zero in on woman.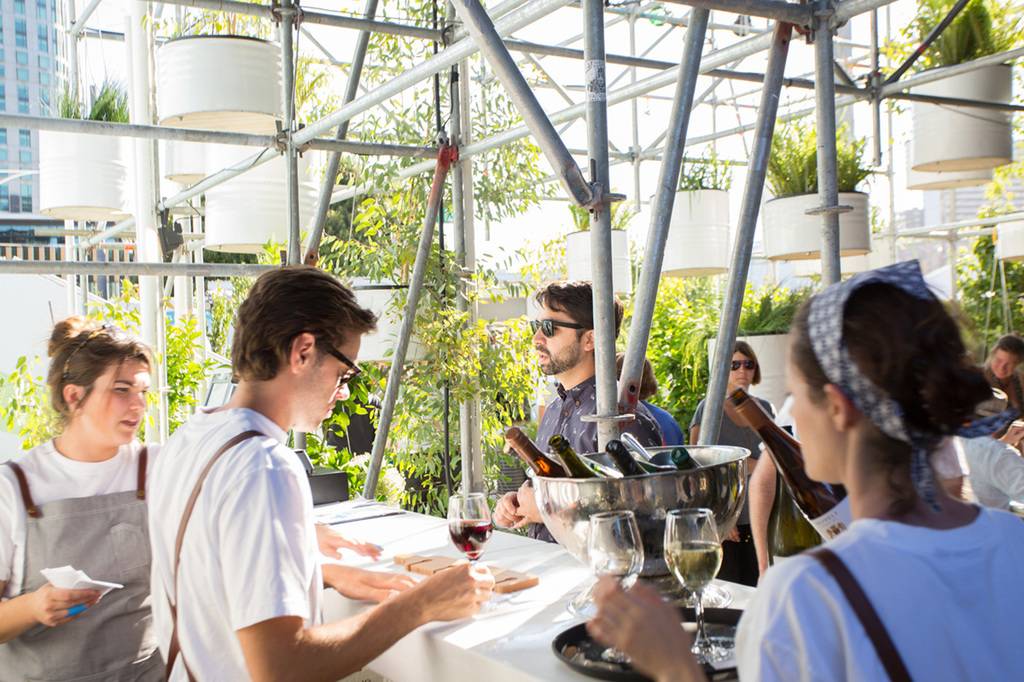
Zeroed in: region(0, 312, 164, 681).
